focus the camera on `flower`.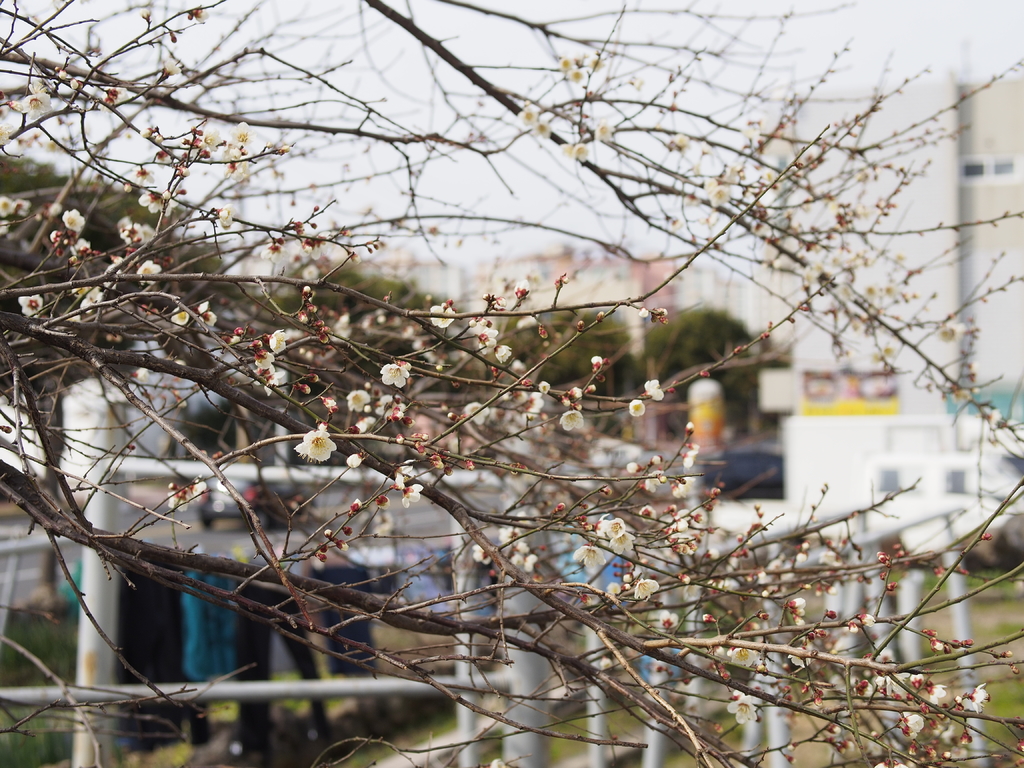
Focus region: <region>20, 292, 44, 315</region>.
